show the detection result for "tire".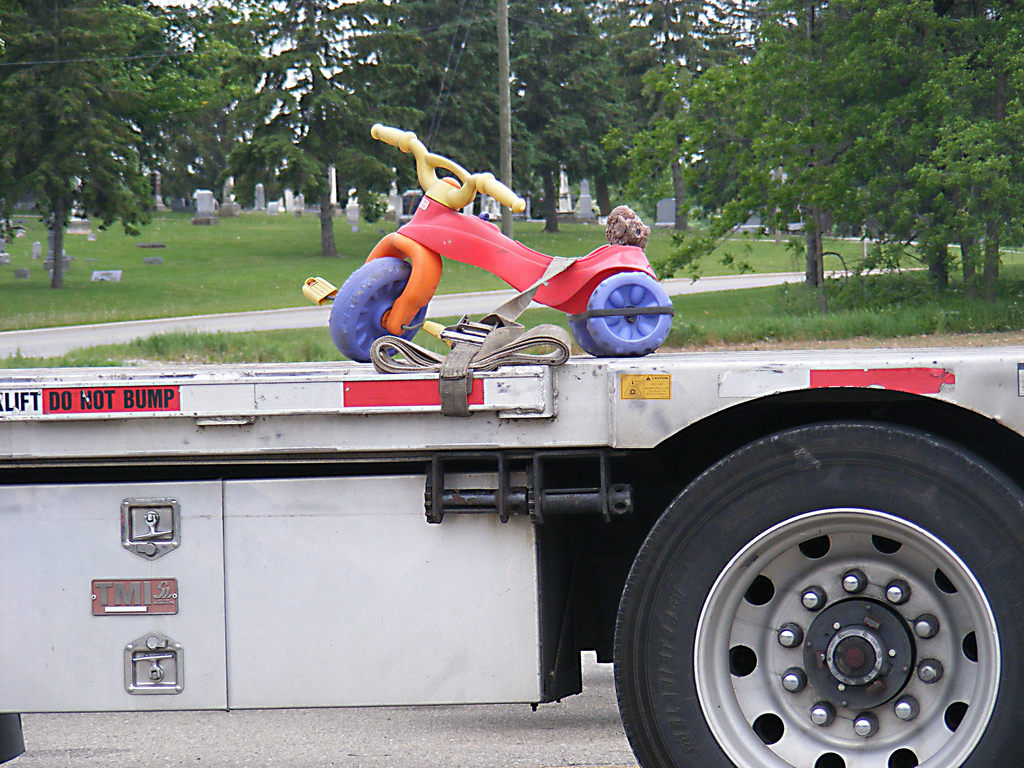
<box>567,310,609,356</box>.
